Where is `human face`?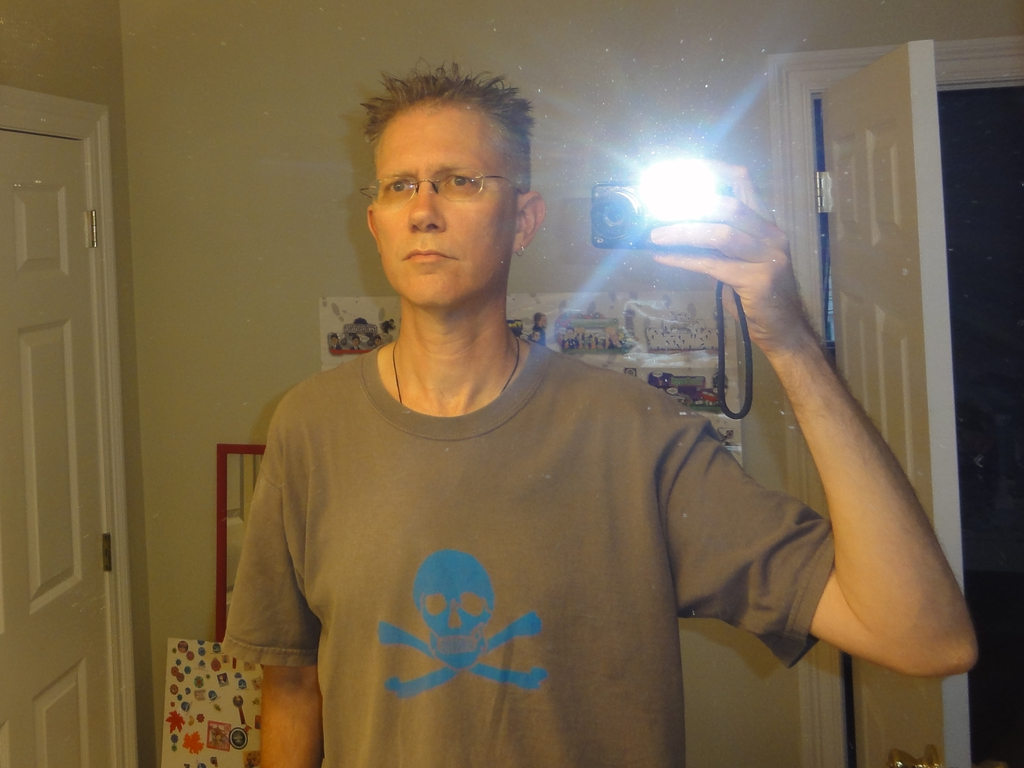
(368,99,518,310).
